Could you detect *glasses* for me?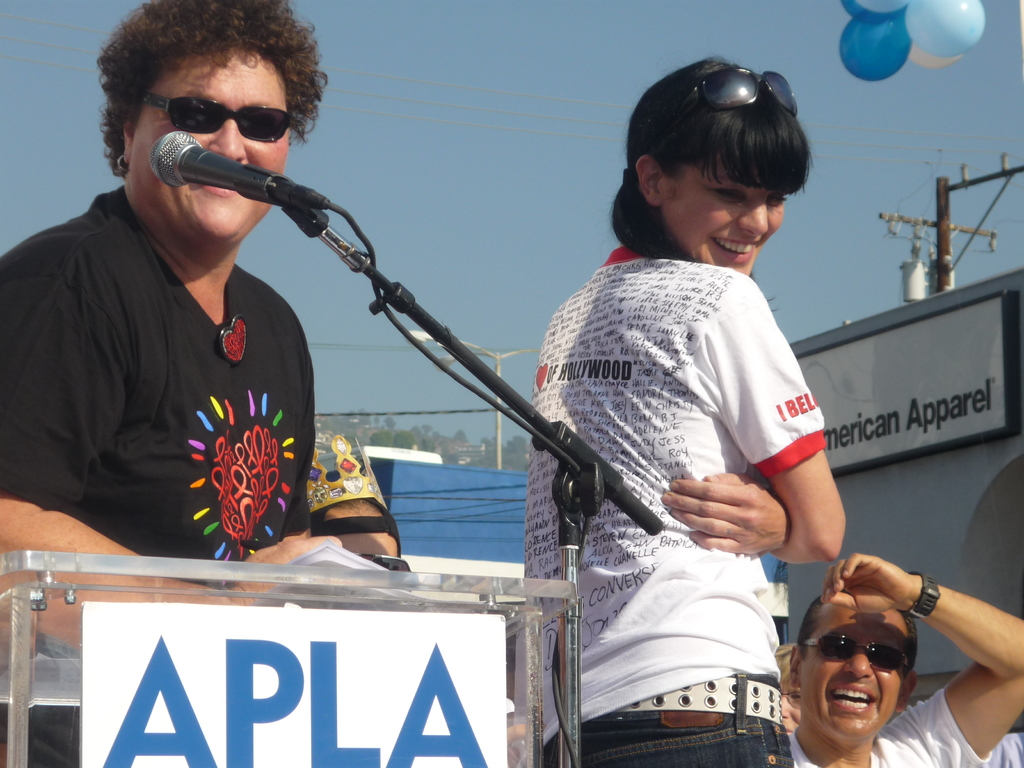
Detection result: [798, 629, 913, 678].
